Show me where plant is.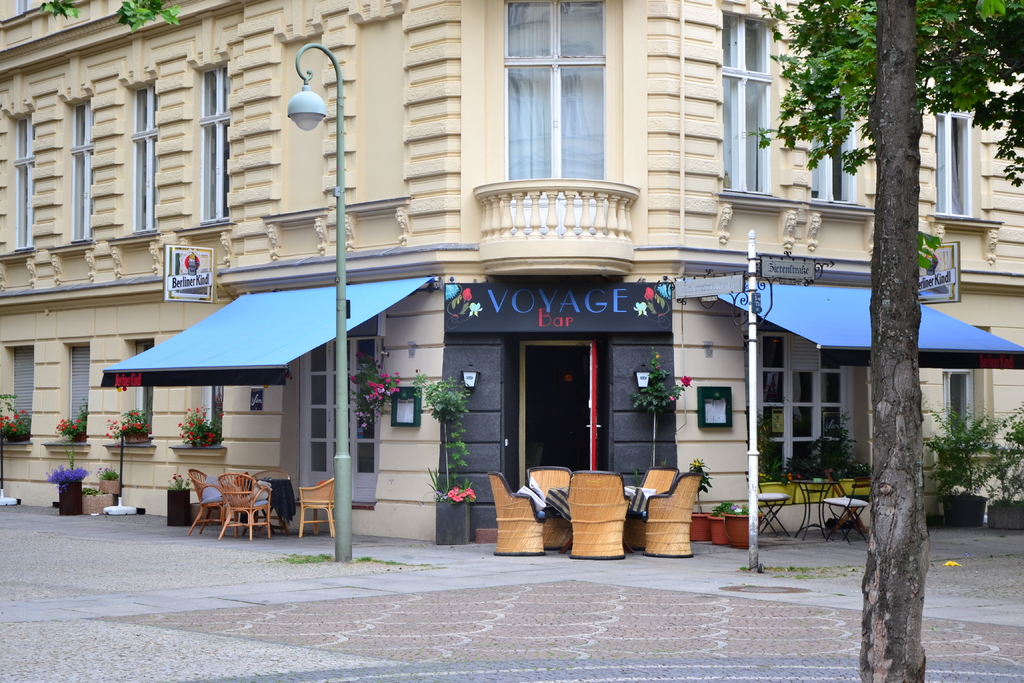
plant is at x1=100, y1=456, x2=124, y2=479.
